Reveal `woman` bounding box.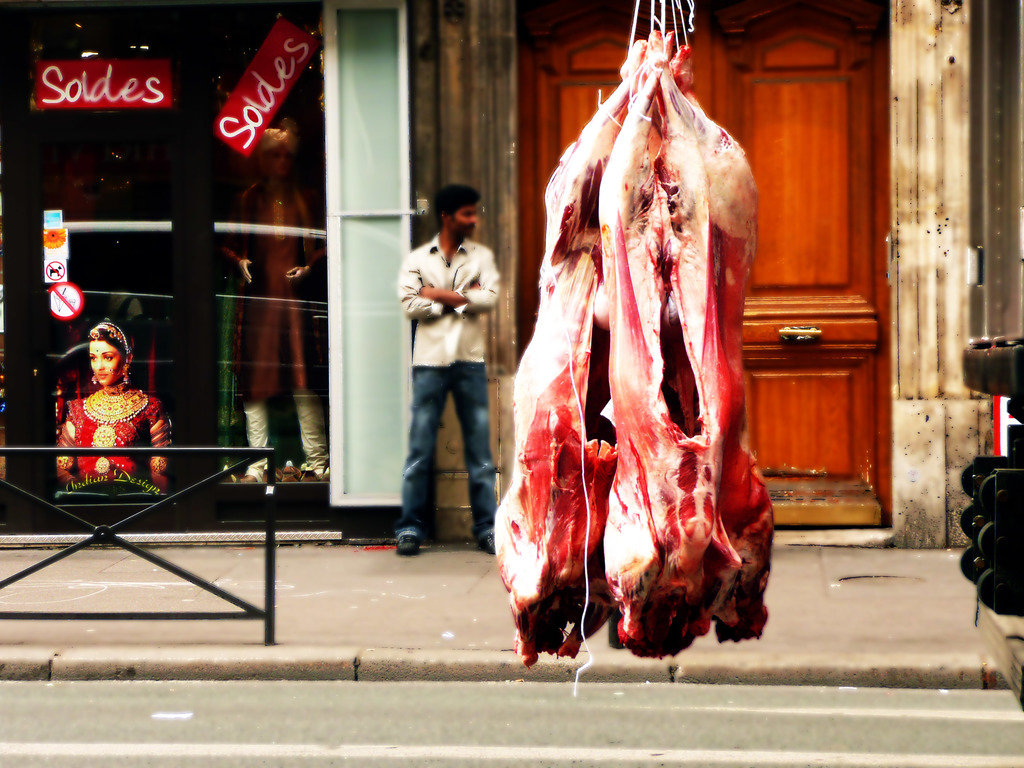
Revealed: (x1=48, y1=308, x2=167, y2=502).
